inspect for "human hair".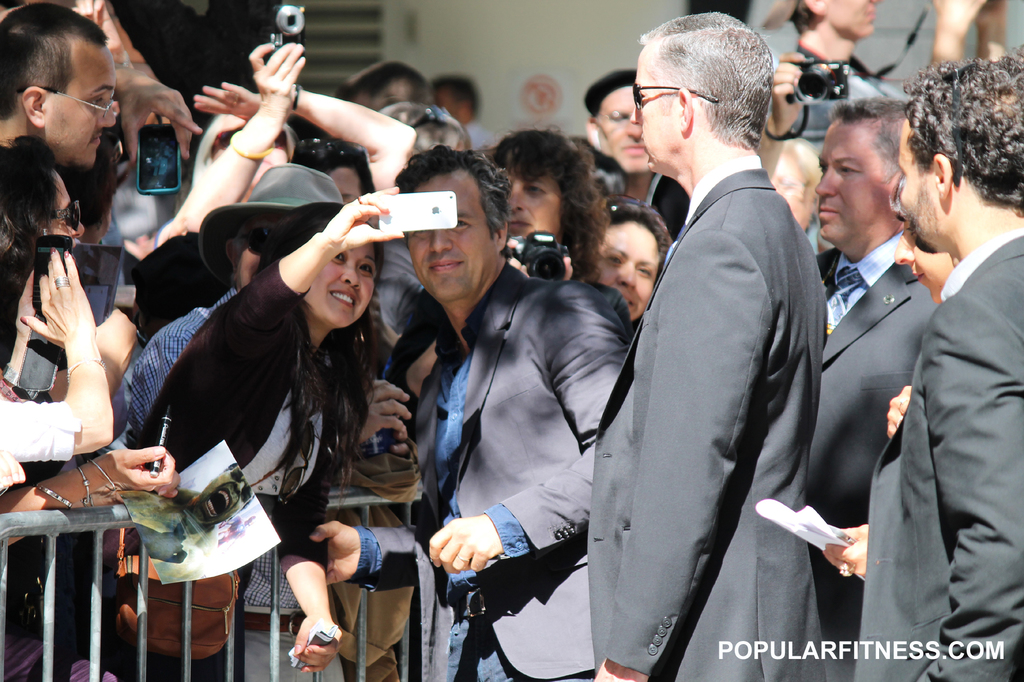
Inspection: locate(0, 125, 65, 296).
